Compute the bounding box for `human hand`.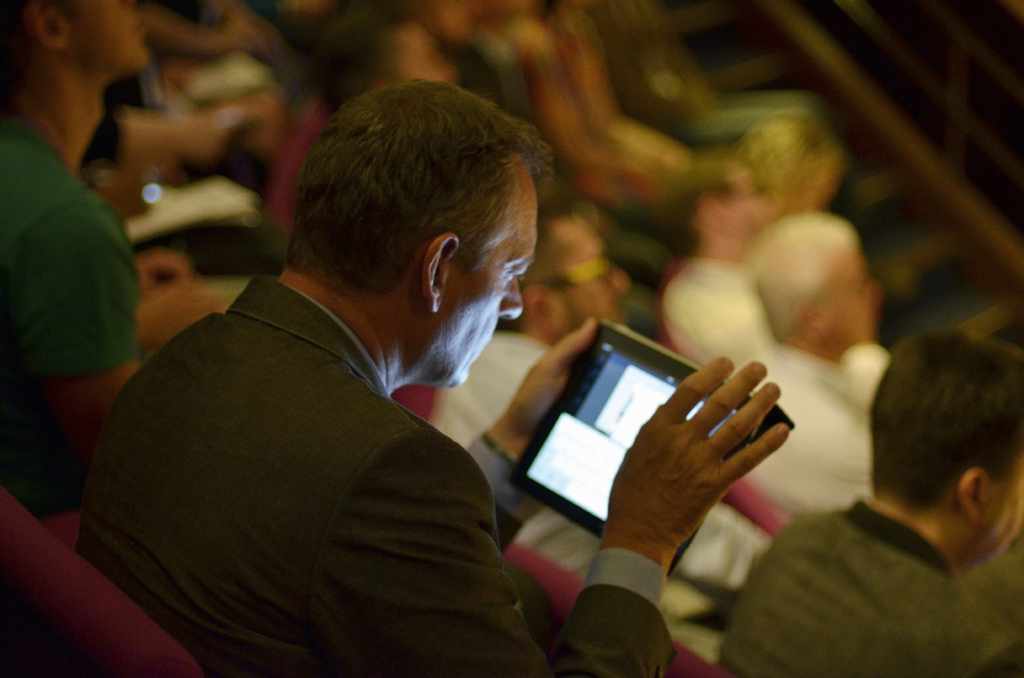
<region>136, 281, 233, 352</region>.
